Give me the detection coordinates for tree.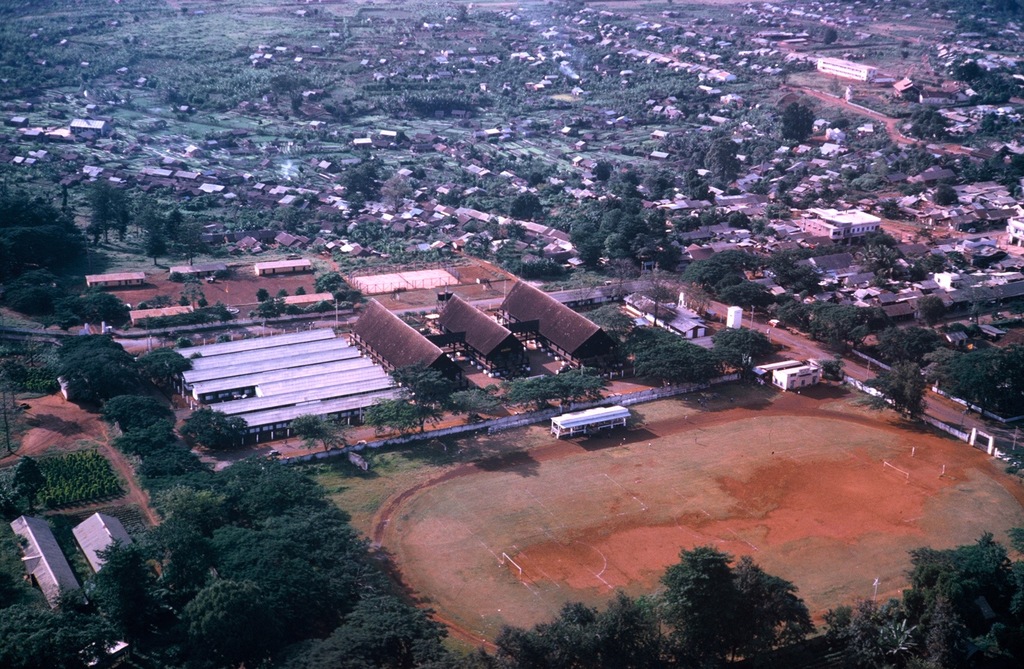
bbox=[906, 101, 949, 145].
